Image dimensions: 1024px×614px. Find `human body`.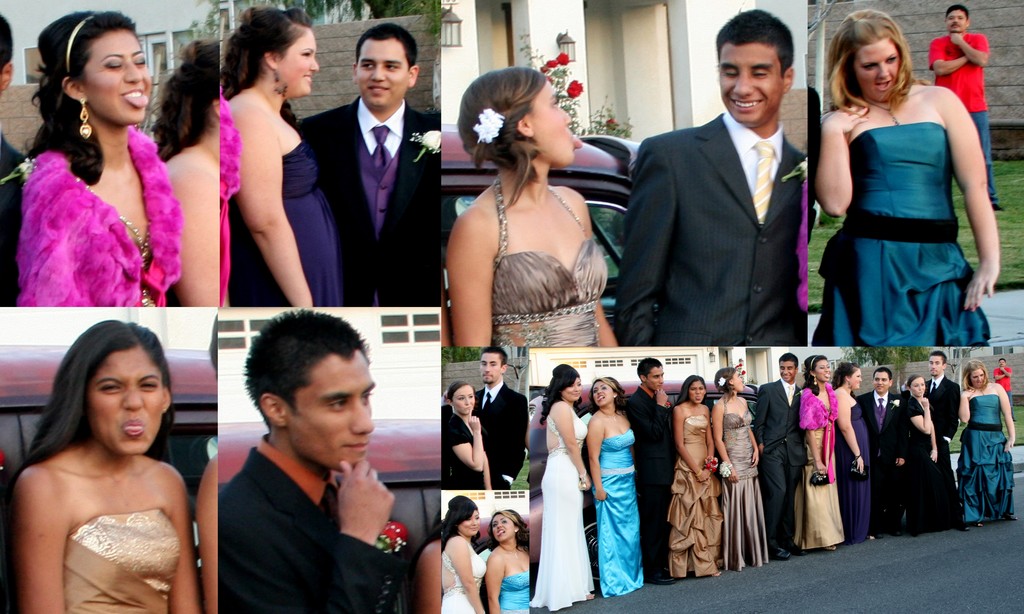
rect(813, 13, 998, 340).
